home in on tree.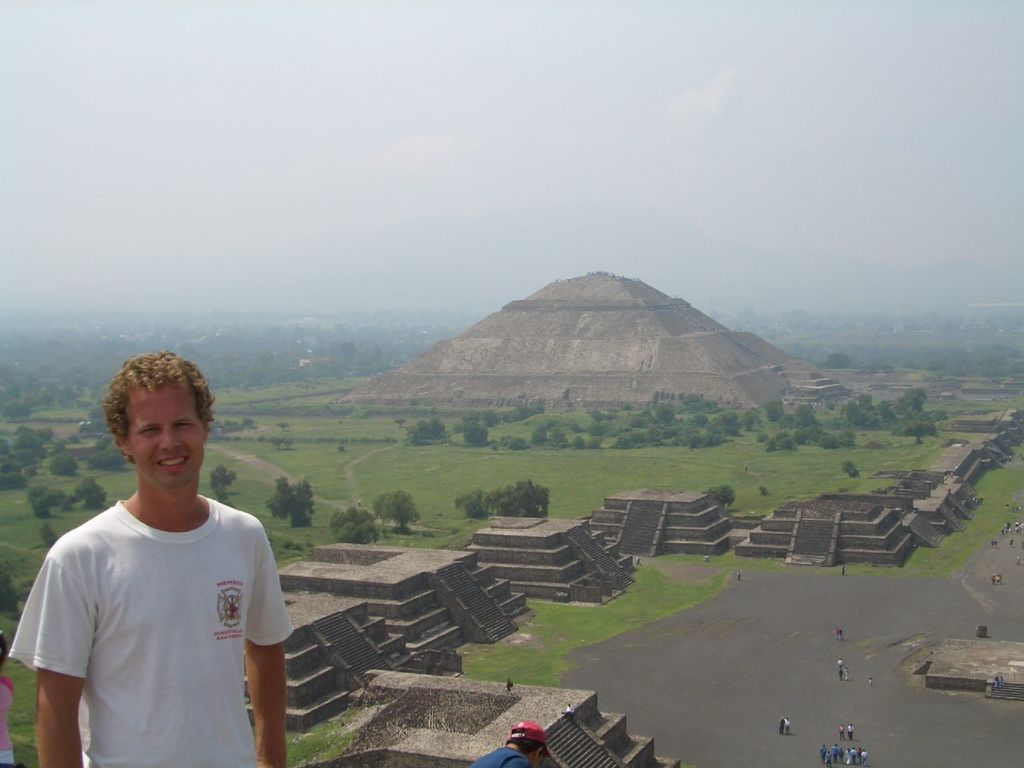
Homed in at <region>269, 477, 311, 529</region>.
